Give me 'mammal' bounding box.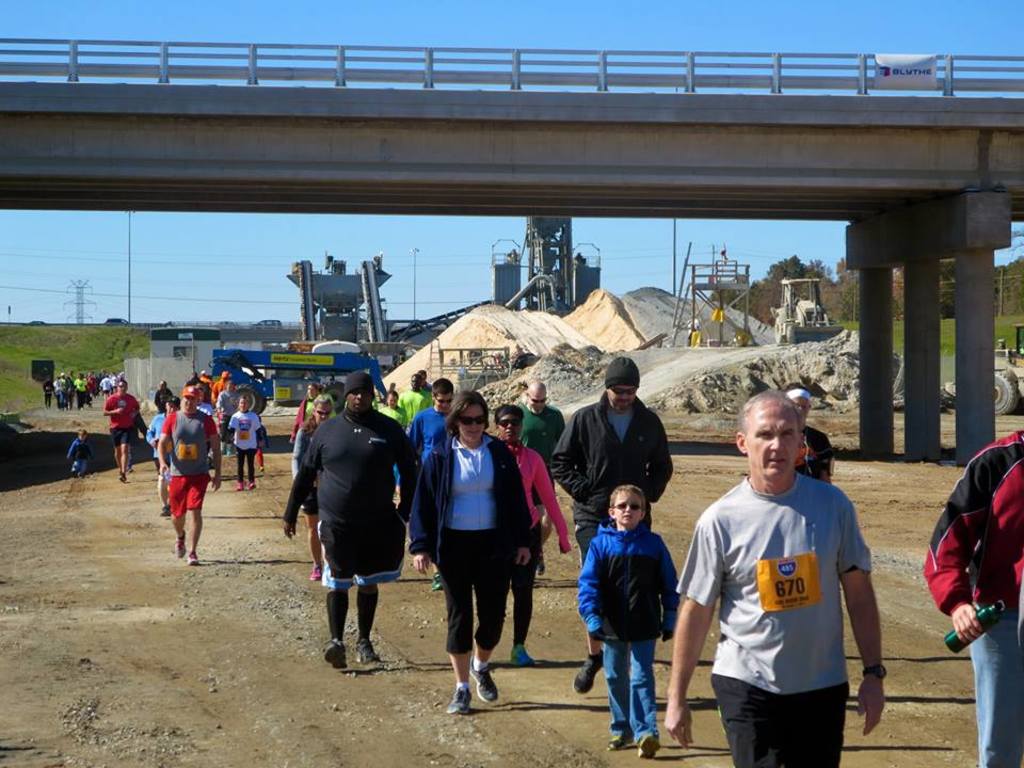
(549, 353, 675, 691).
